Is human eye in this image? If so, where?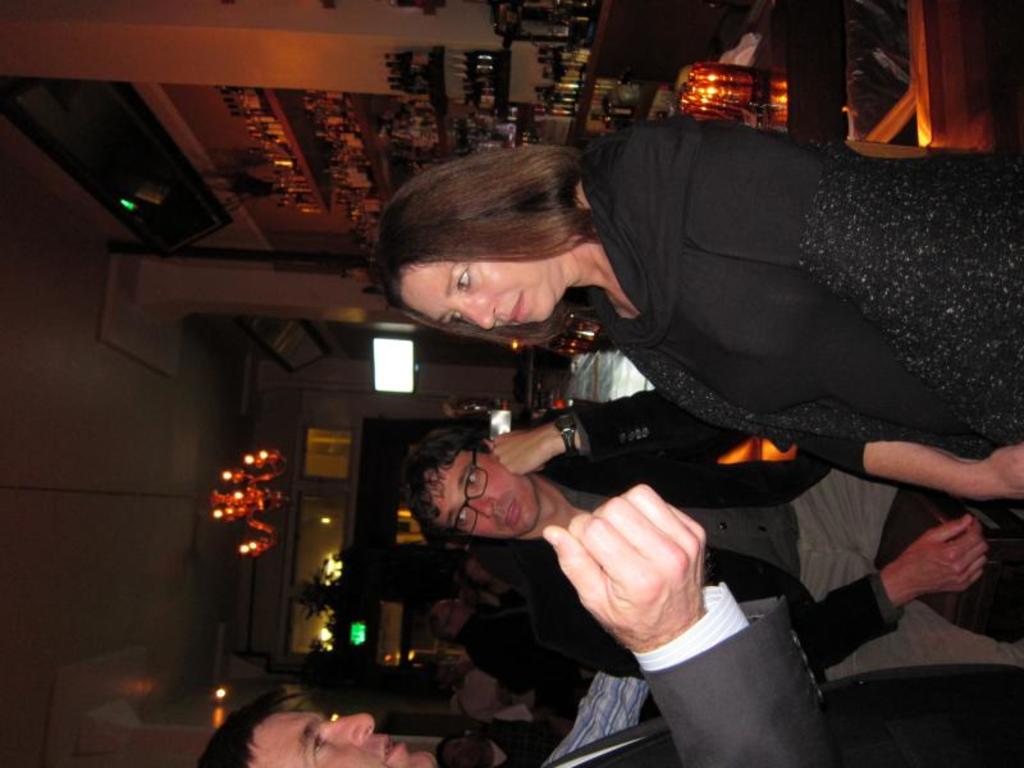
Yes, at [447, 508, 470, 529].
